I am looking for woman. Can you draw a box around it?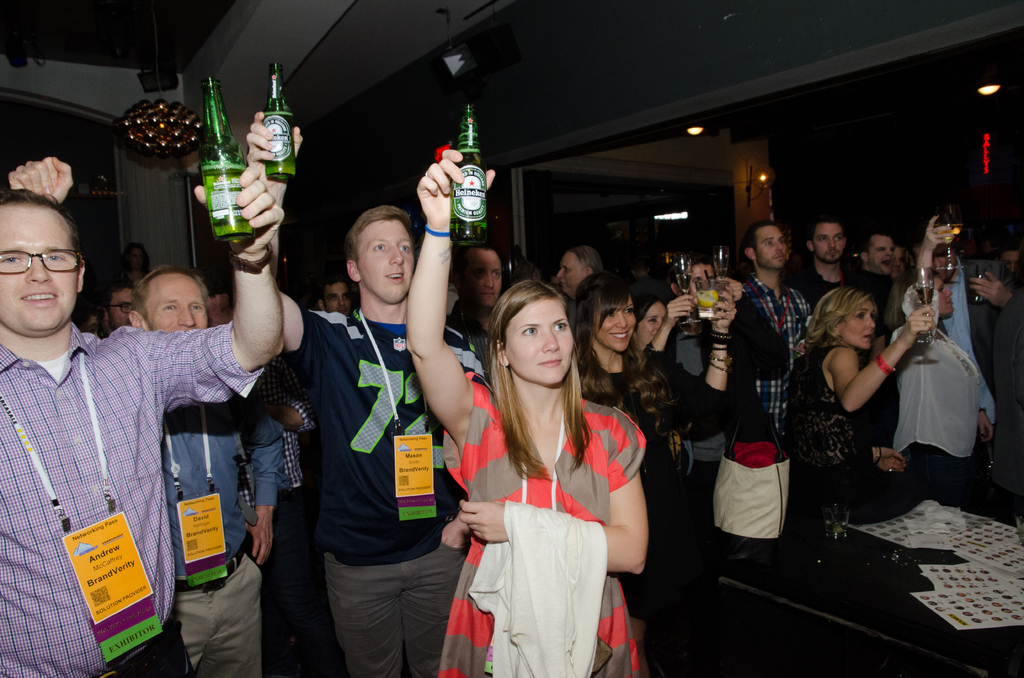
Sure, the bounding box is <region>892, 216, 993, 491</region>.
